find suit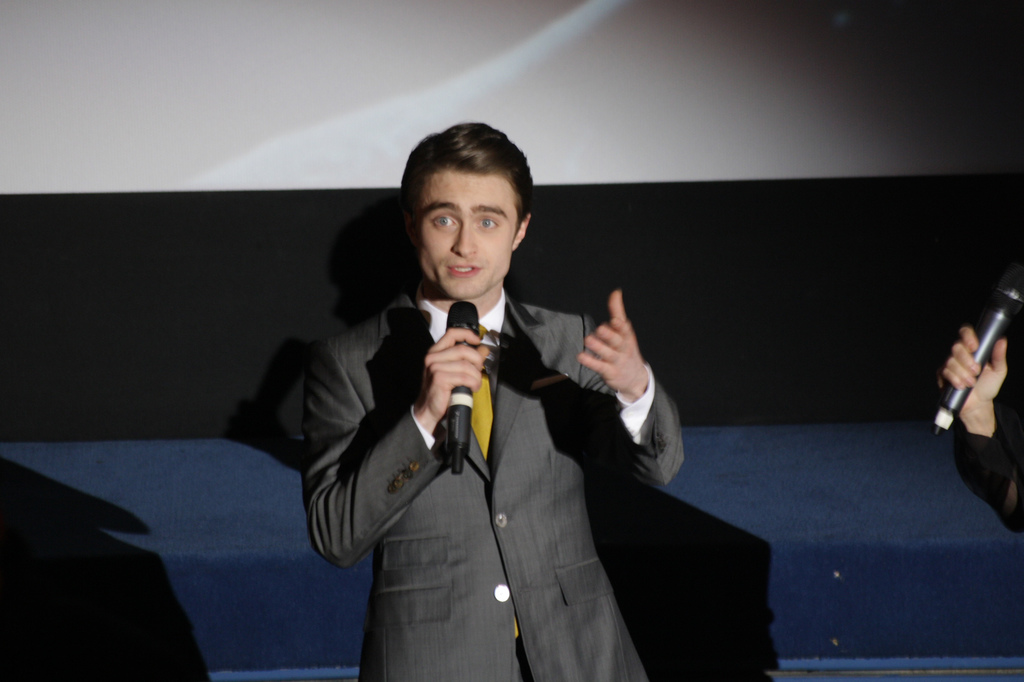
region(301, 293, 689, 681)
